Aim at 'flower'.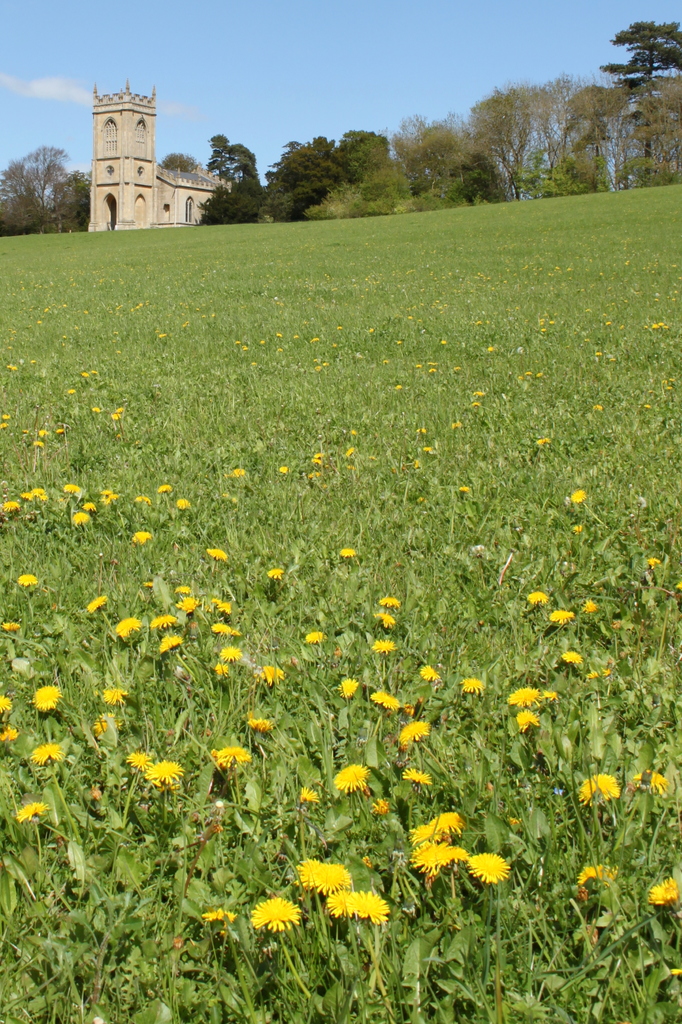
Aimed at 401/767/440/787.
